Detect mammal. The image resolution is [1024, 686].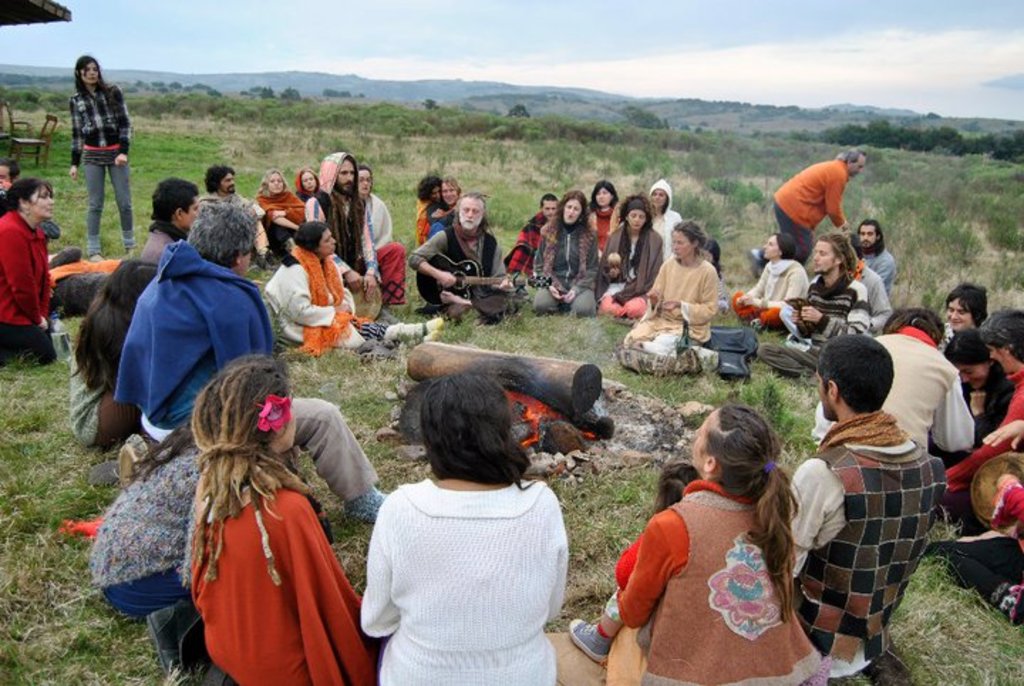
Rect(953, 279, 987, 330).
